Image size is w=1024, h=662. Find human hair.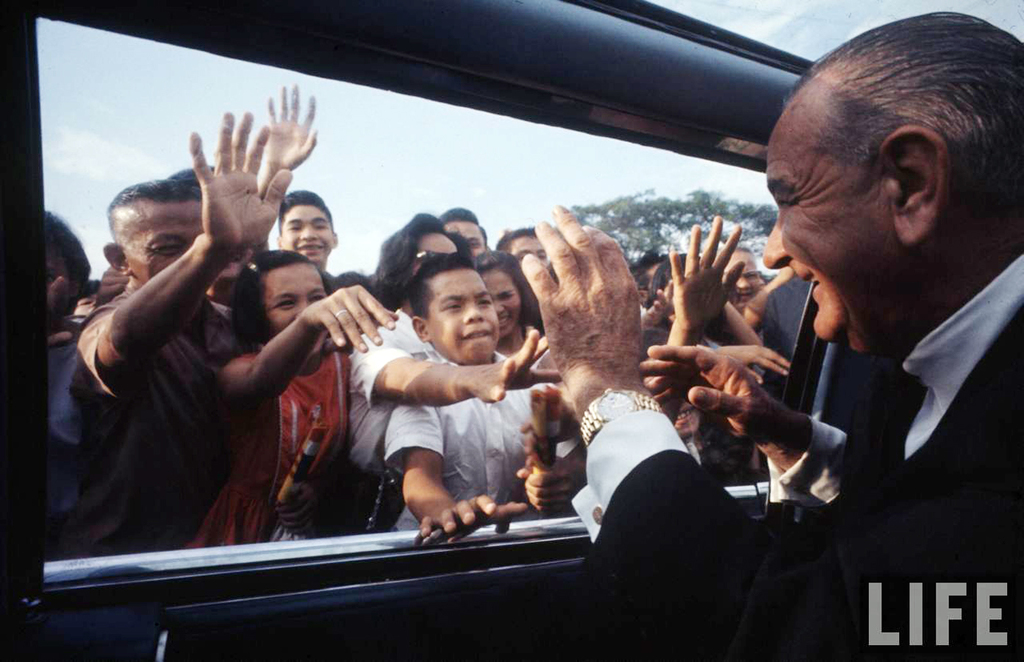
bbox=(505, 222, 535, 260).
